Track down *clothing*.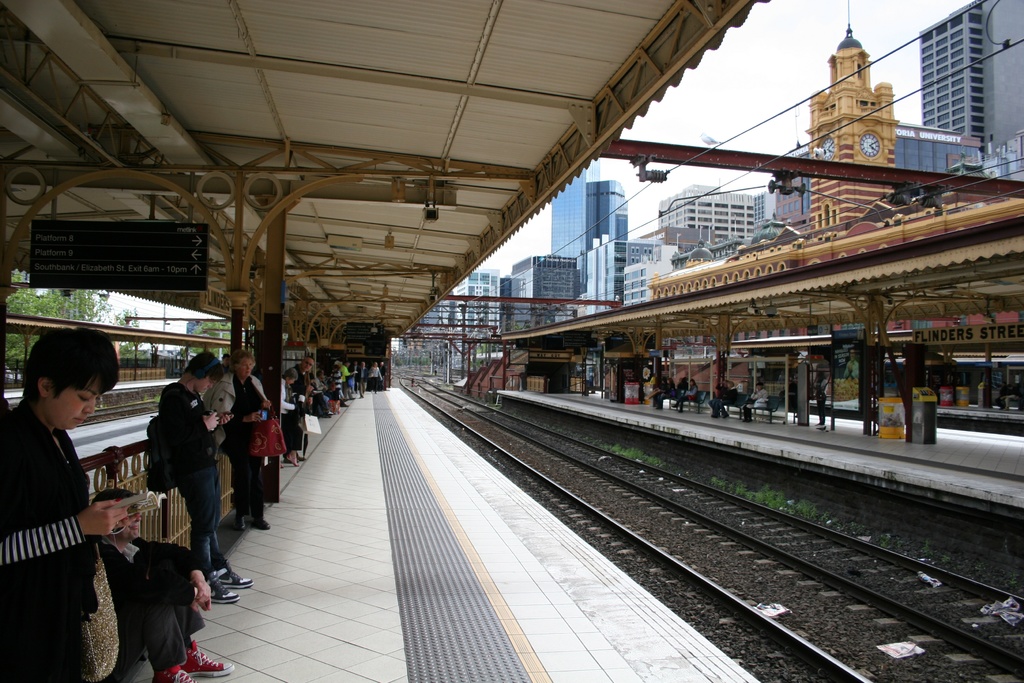
Tracked to select_region(97, 535, 204, 671).
